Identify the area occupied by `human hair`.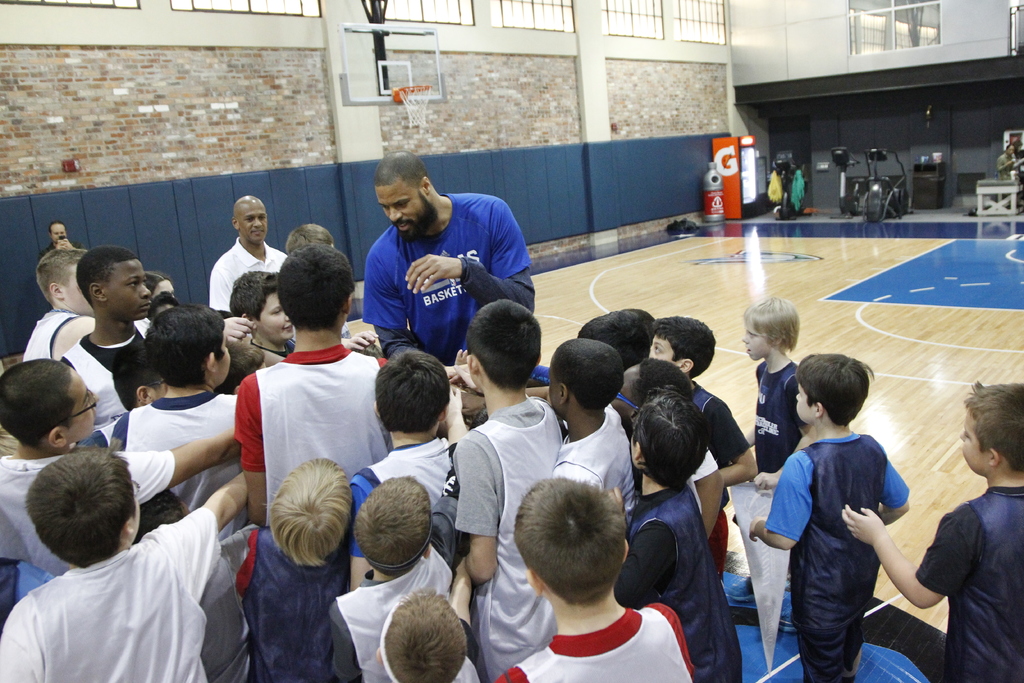
Area: box=[285, 222, 335, 254].
